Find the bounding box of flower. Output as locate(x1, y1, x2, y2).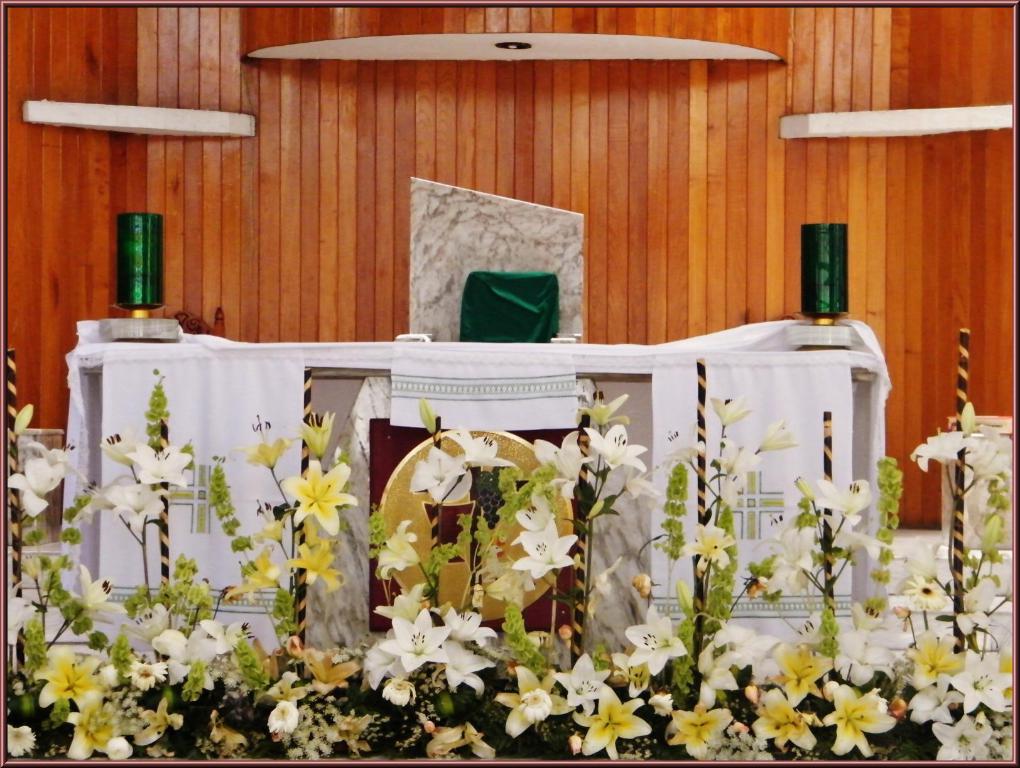
locate(822, 677, 900, 760).
